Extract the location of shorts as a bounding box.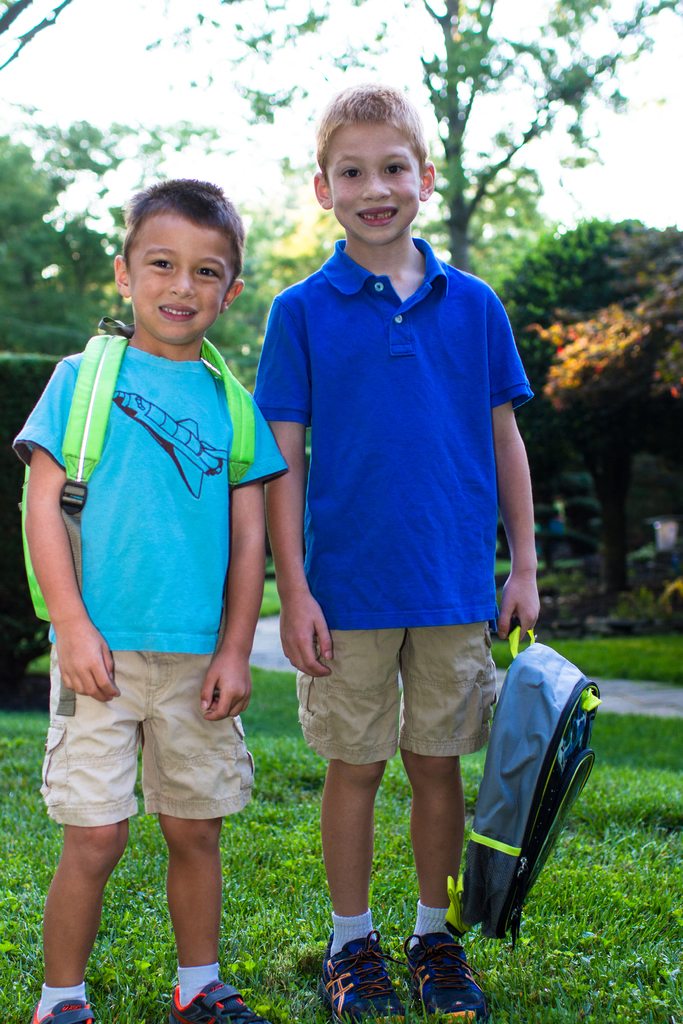
crop(295, 630, 498, 760).
